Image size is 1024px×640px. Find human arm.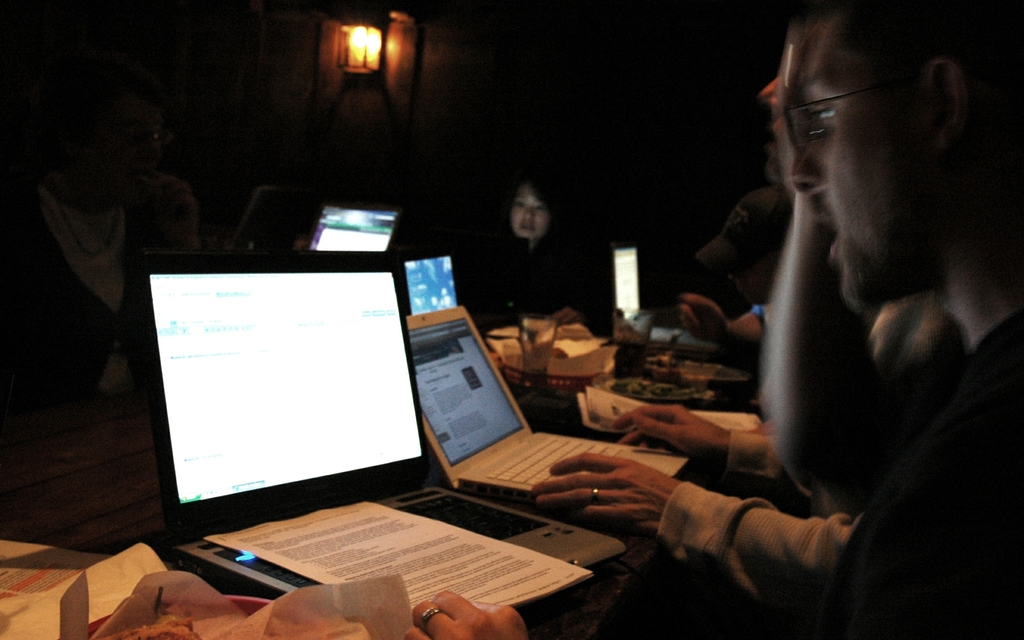
crop(672, 285, 767, 365).
